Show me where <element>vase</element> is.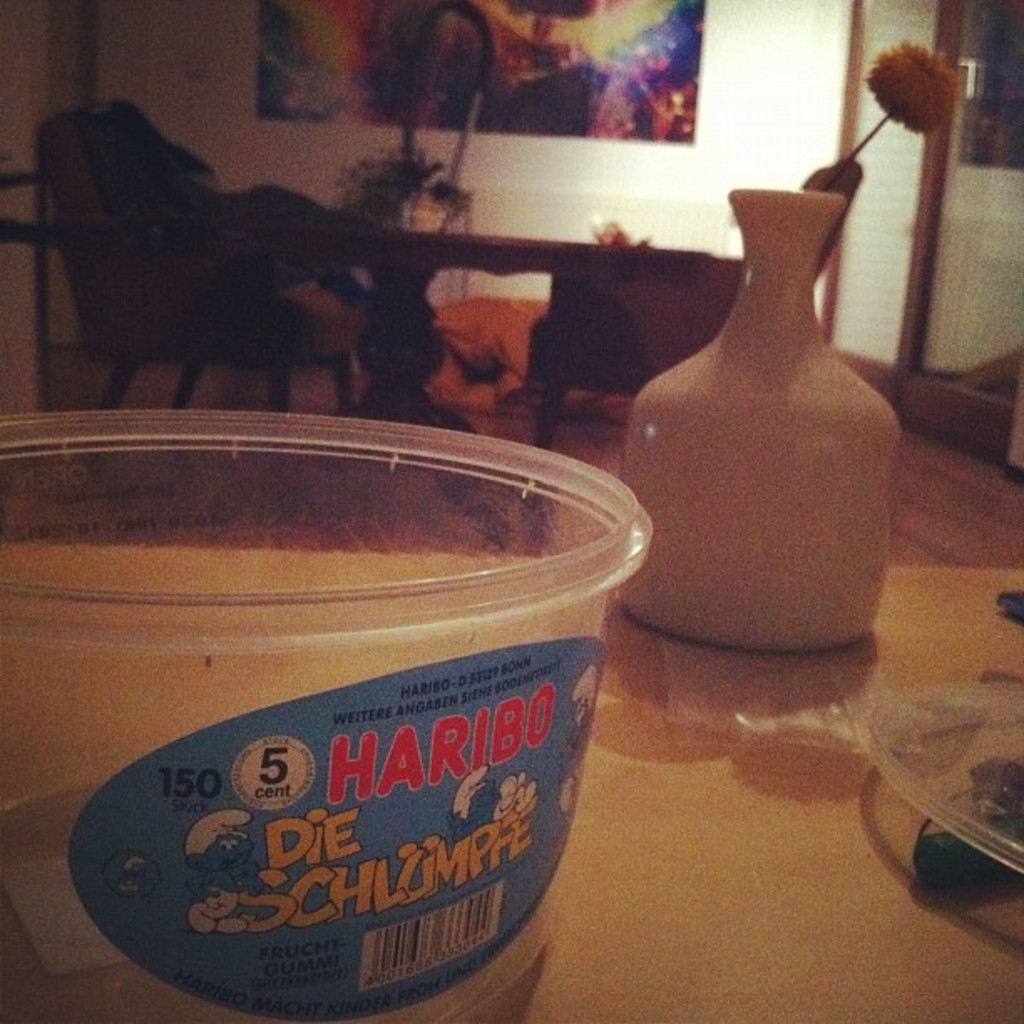
<element>vase</element> is at BBox(622, 186, 904, 658).
